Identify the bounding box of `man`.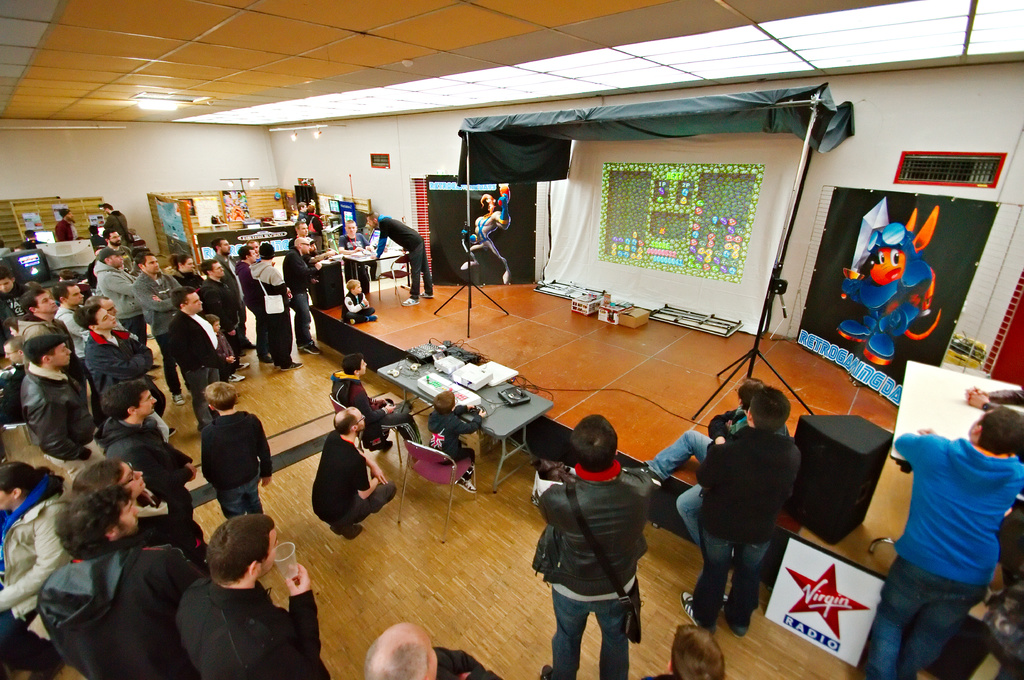
Rect(94, 380, 200, 525).
